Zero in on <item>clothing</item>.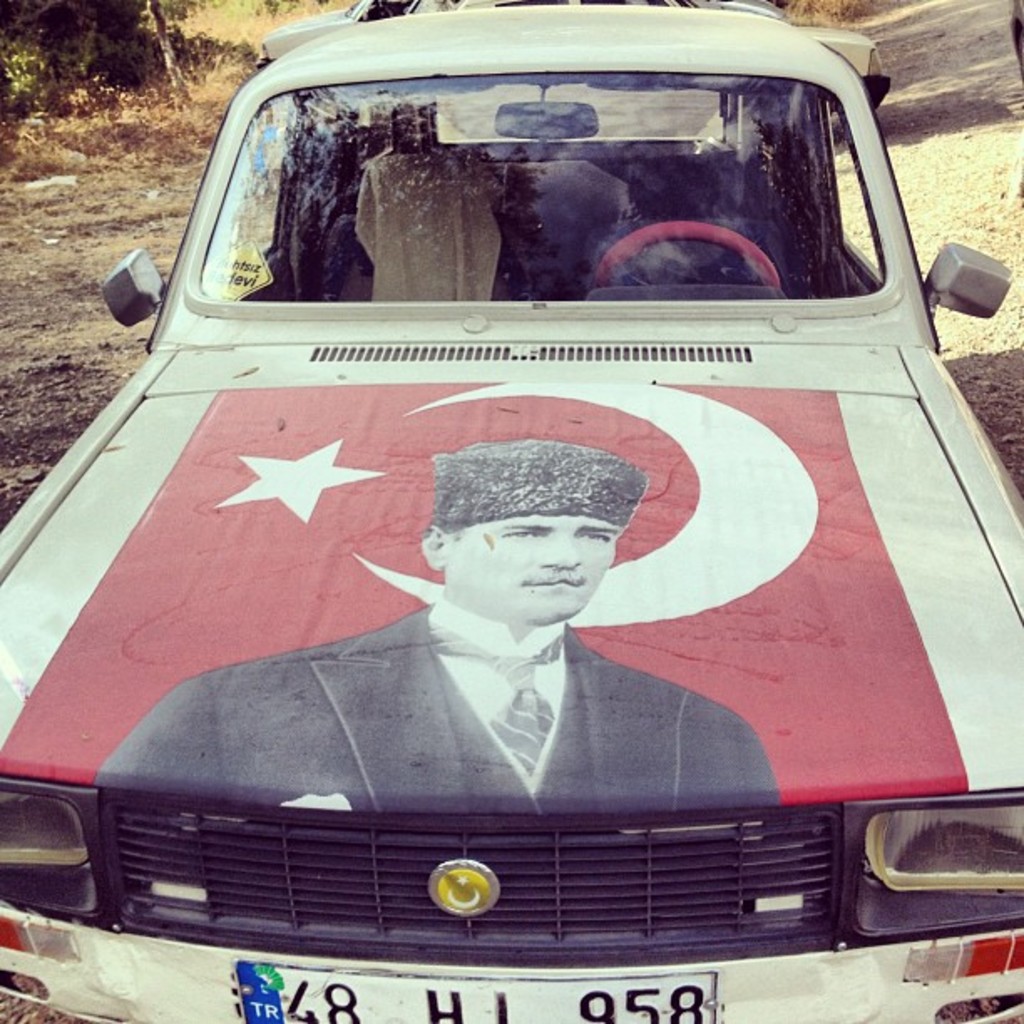
Zeroed in: box=[341, 151, 492, 318].
